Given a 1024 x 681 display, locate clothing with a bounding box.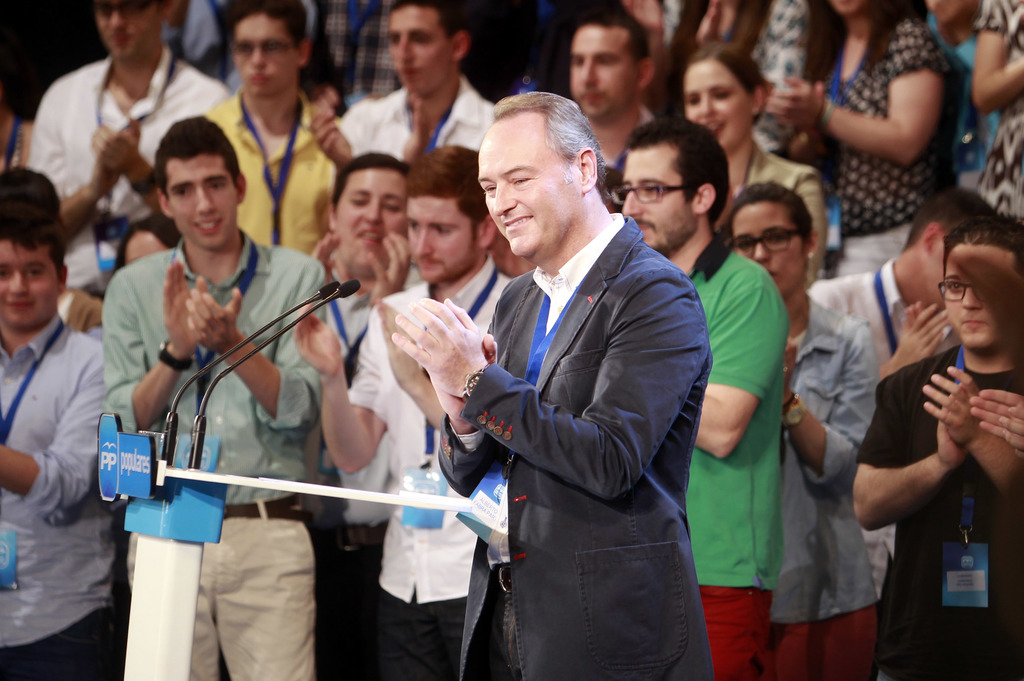
Located: [left=0, top=321, right=115, bottom=655].
